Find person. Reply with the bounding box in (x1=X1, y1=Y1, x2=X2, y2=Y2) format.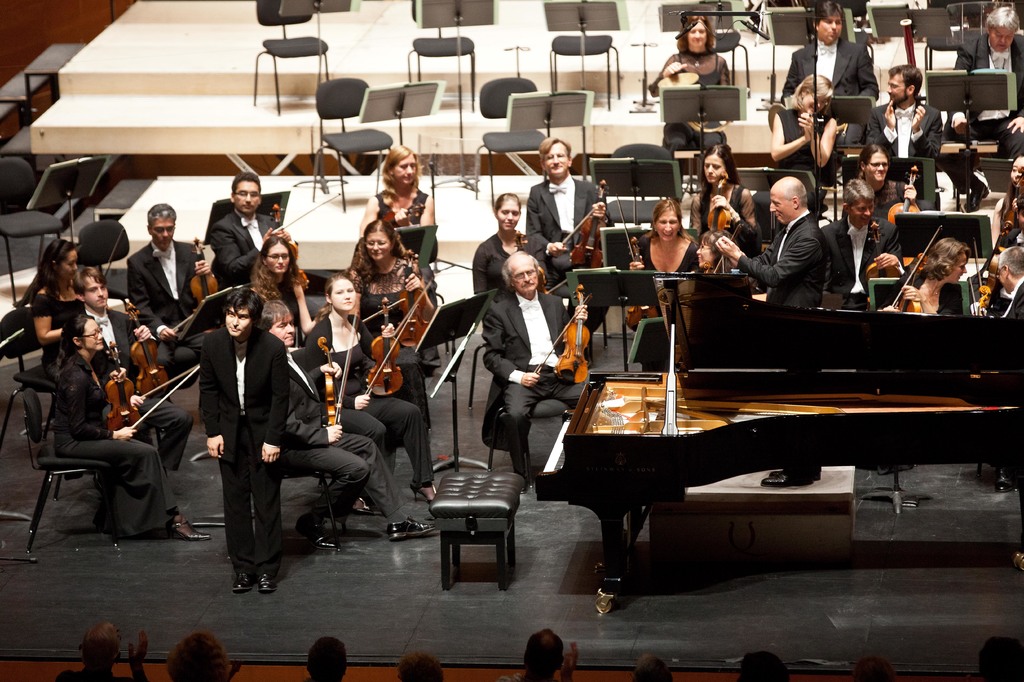
(x1=783, y1=4, x2=874, y2=127).
